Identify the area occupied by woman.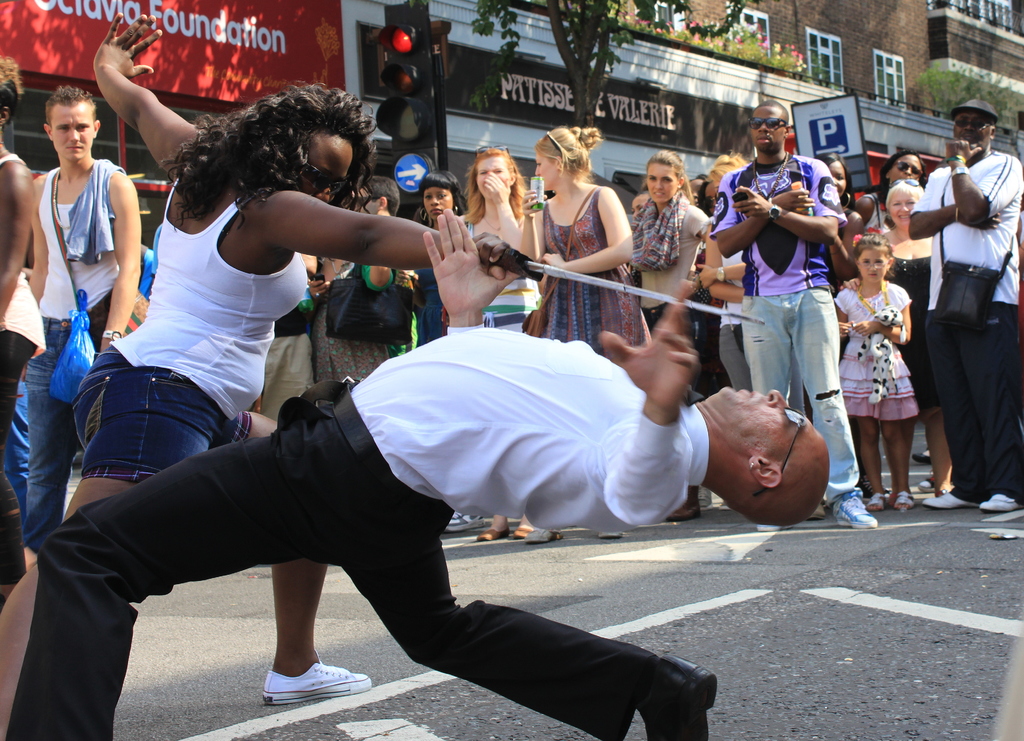
Area: (left=855, top=150, right=924, bottom=235).
